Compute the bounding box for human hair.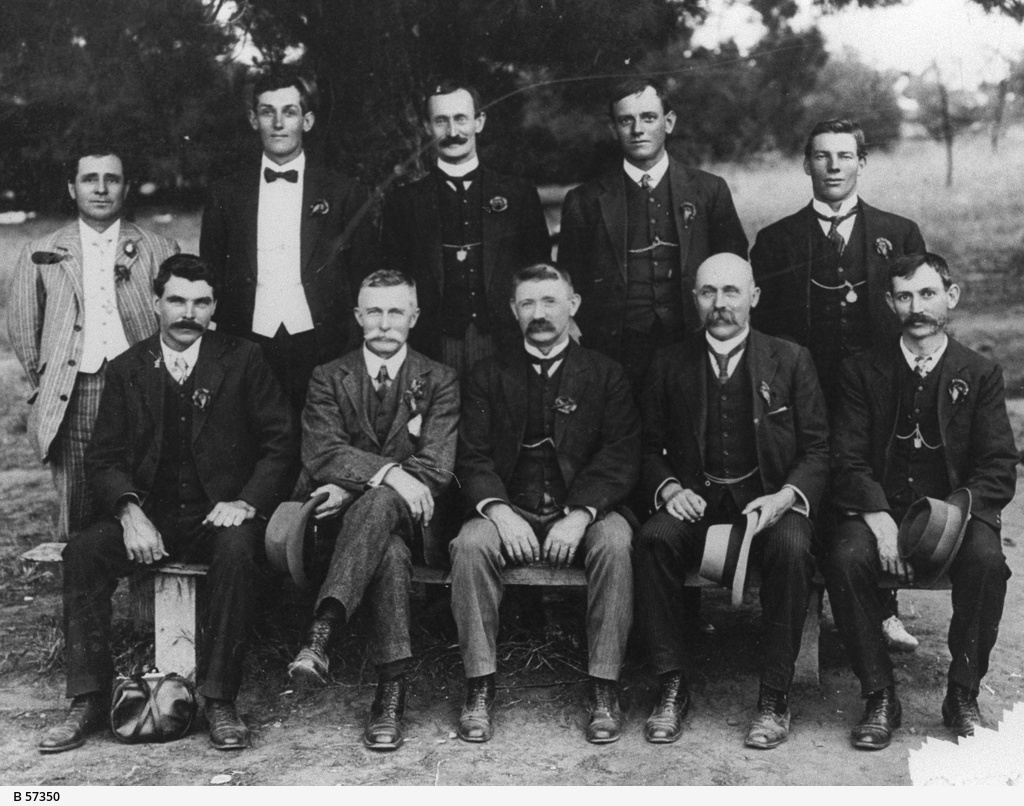
64:144:132:186.
